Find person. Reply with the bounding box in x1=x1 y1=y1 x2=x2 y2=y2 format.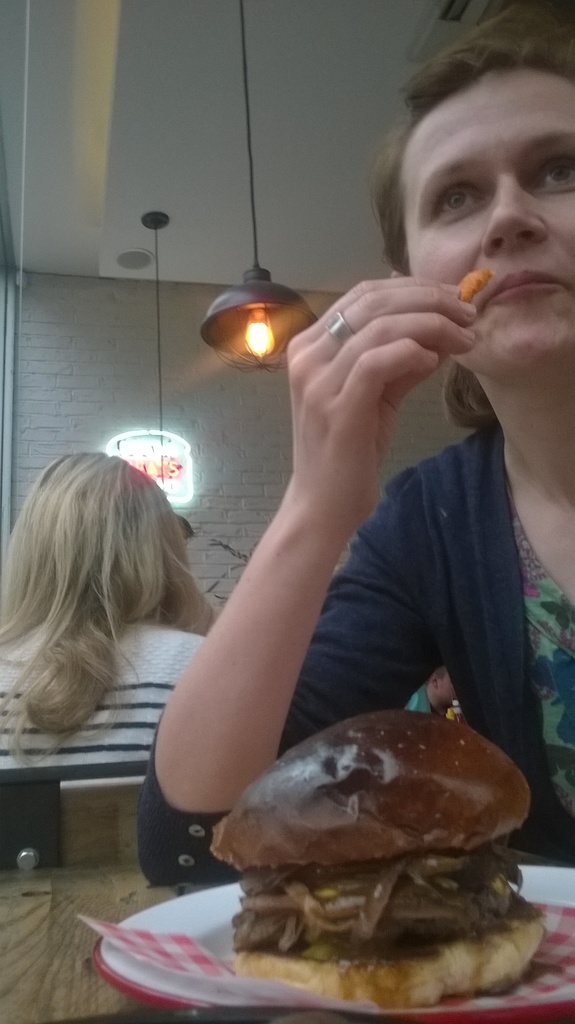
x1=0 y1=449 x2=215 y2=790.
